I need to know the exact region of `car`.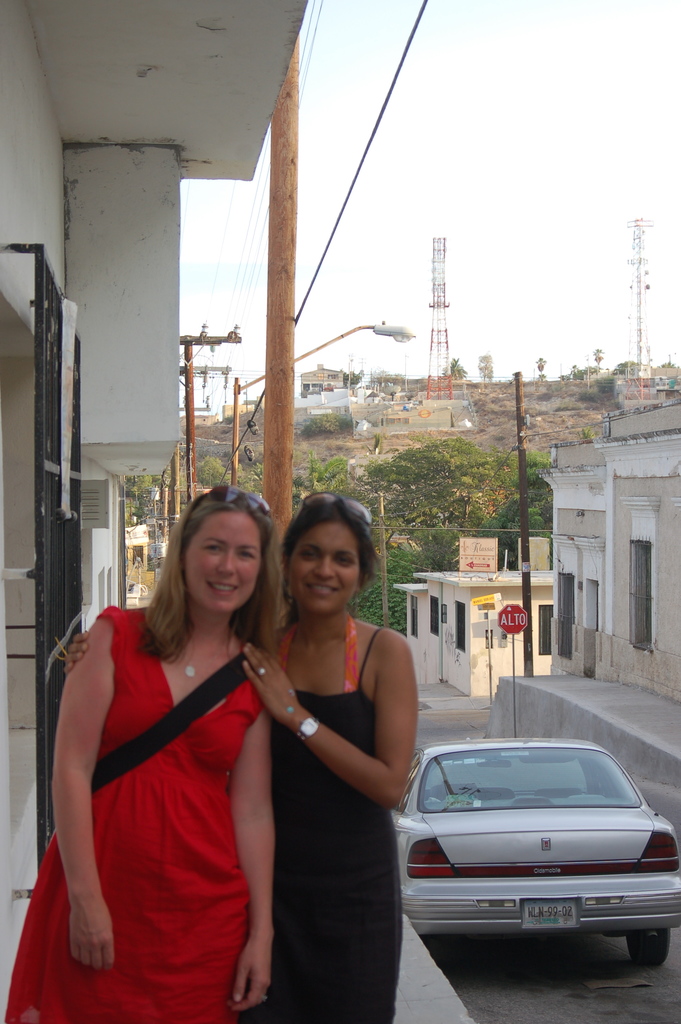
Region: box=[389, 737, 680, 966].
